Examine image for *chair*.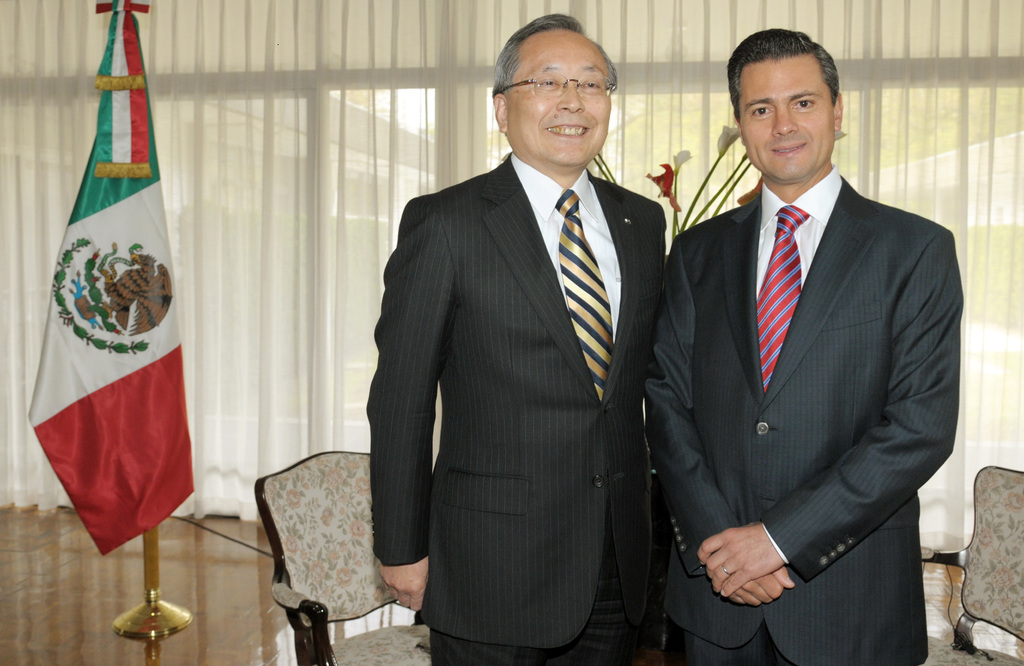
Examination result: <region>913, 464, 1023, 665</region>.
